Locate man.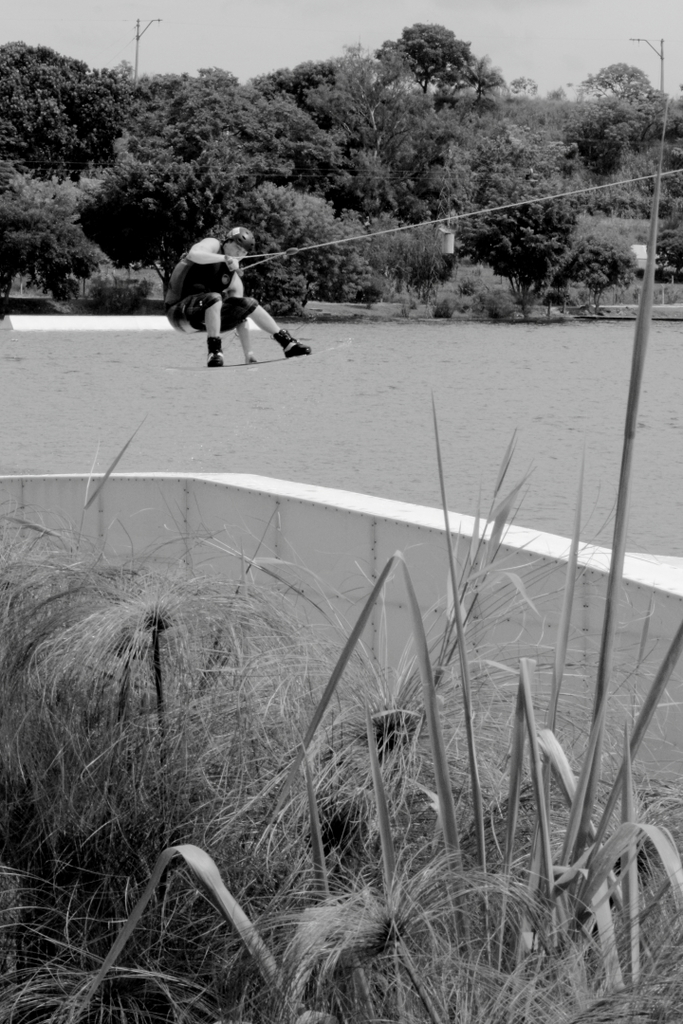
Bounding box: box(172, 221, 310, 361).
